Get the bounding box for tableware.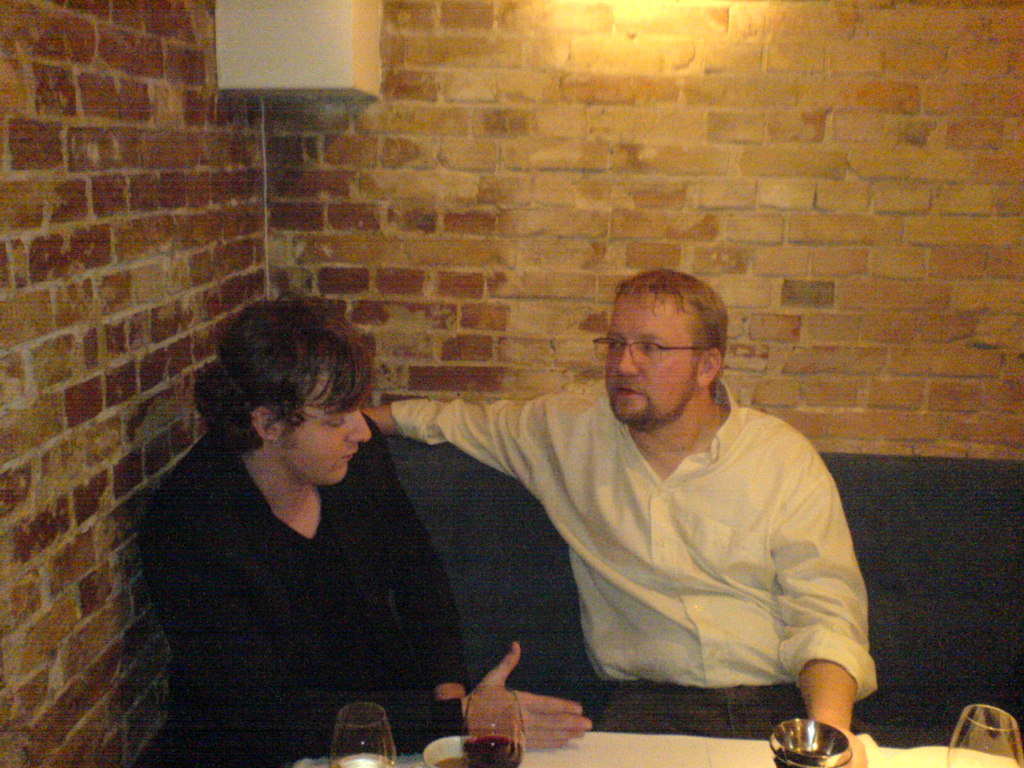
box(465, 688, 525, 767).
